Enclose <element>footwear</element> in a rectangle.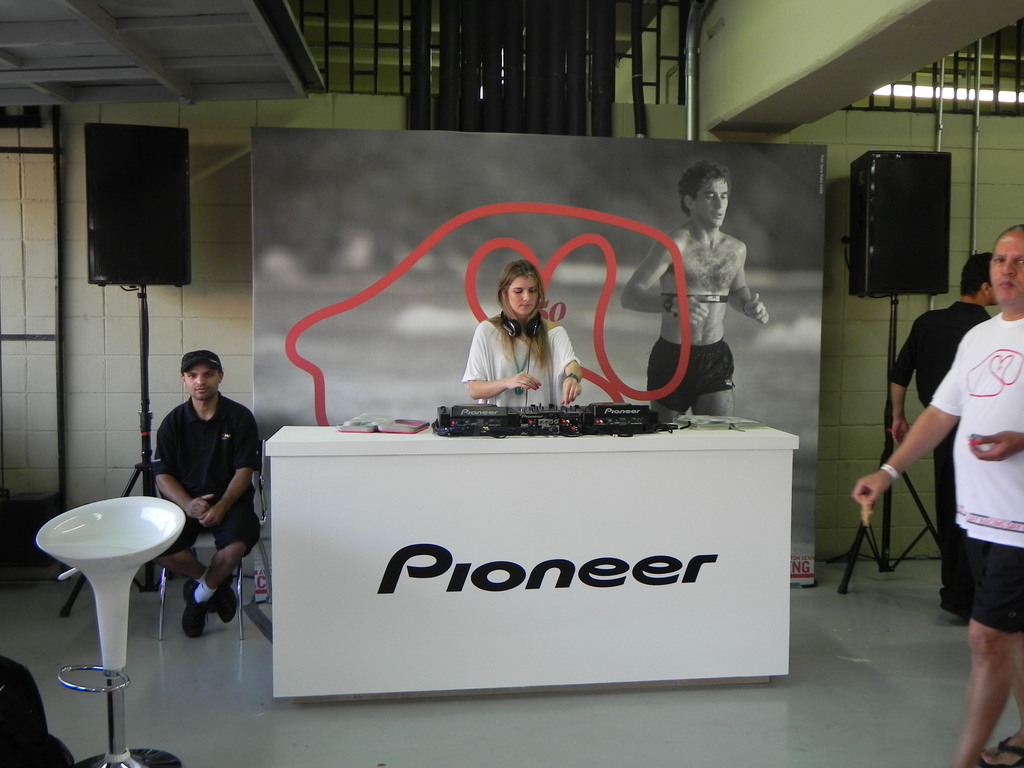
BBox(182, 575, 207, 639).
